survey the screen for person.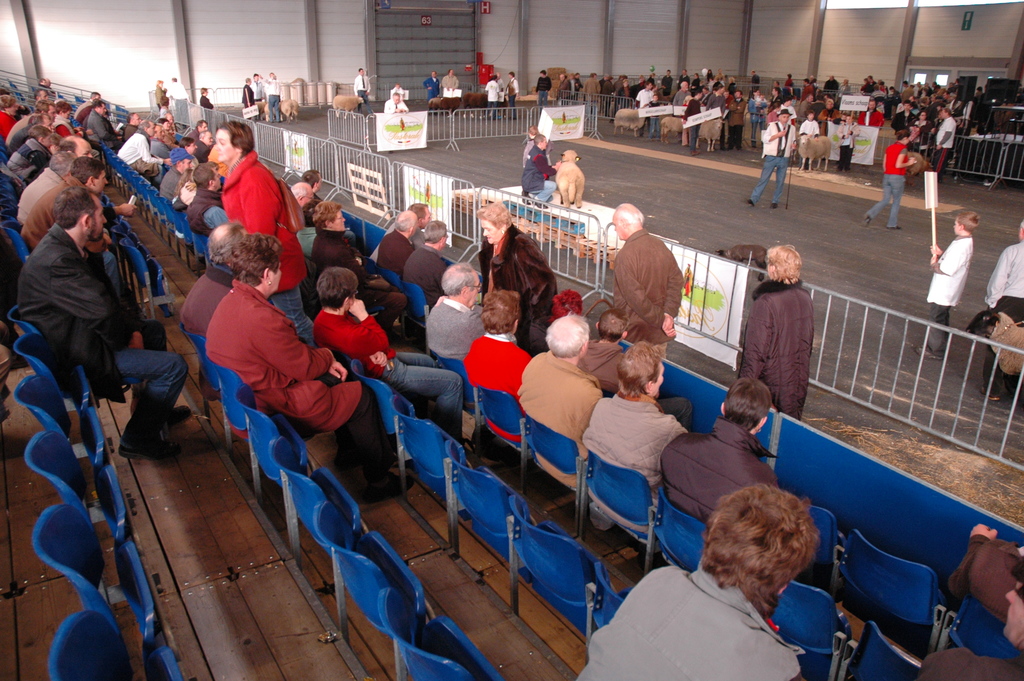
Survey found: 377,206,426,271.
